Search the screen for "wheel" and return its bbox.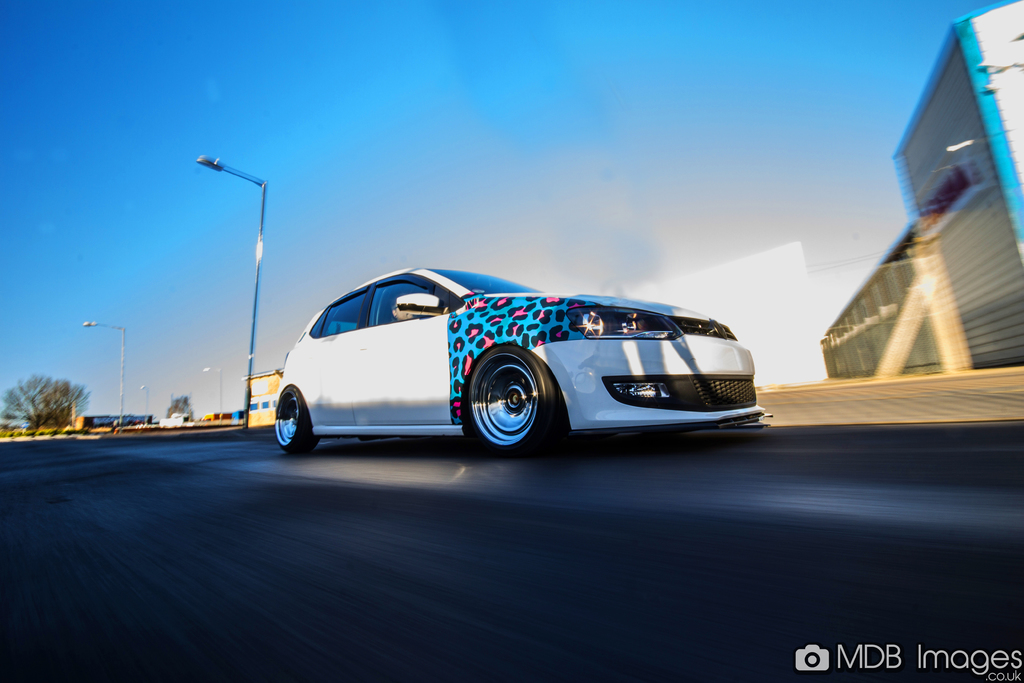
Found: bbox(470, 355, 552, 450).
